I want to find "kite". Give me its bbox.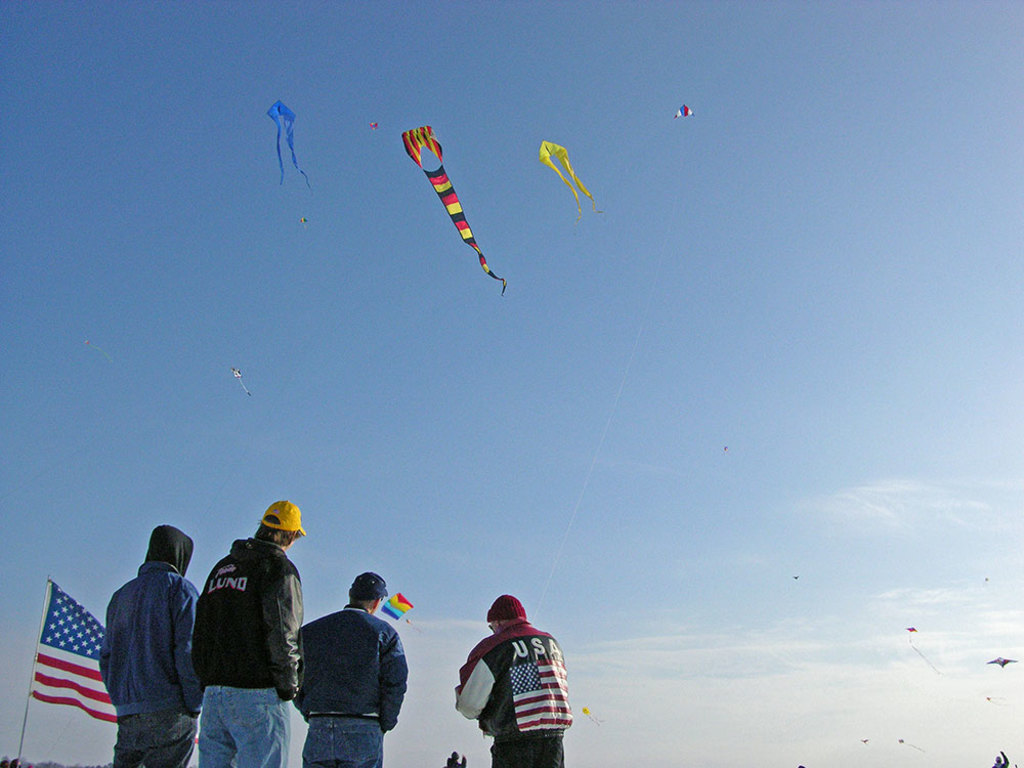
[365, 117, 382, 130].
